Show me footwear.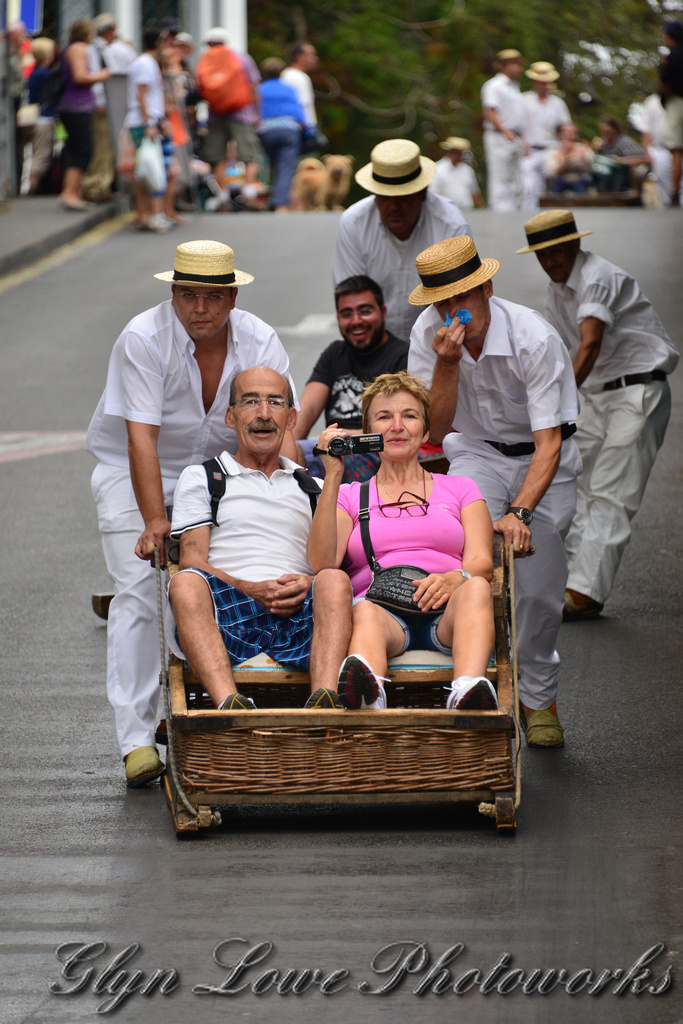
footwear is here: <region>129, 749, 164, 781</region>.
